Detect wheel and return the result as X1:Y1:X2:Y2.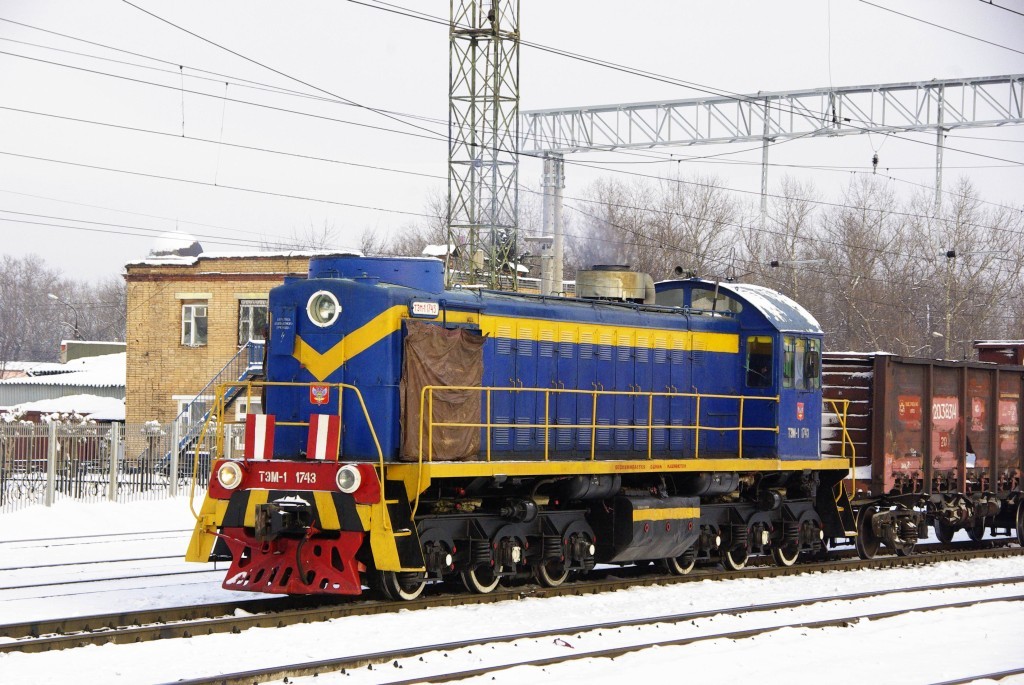
723:547:746:572.
